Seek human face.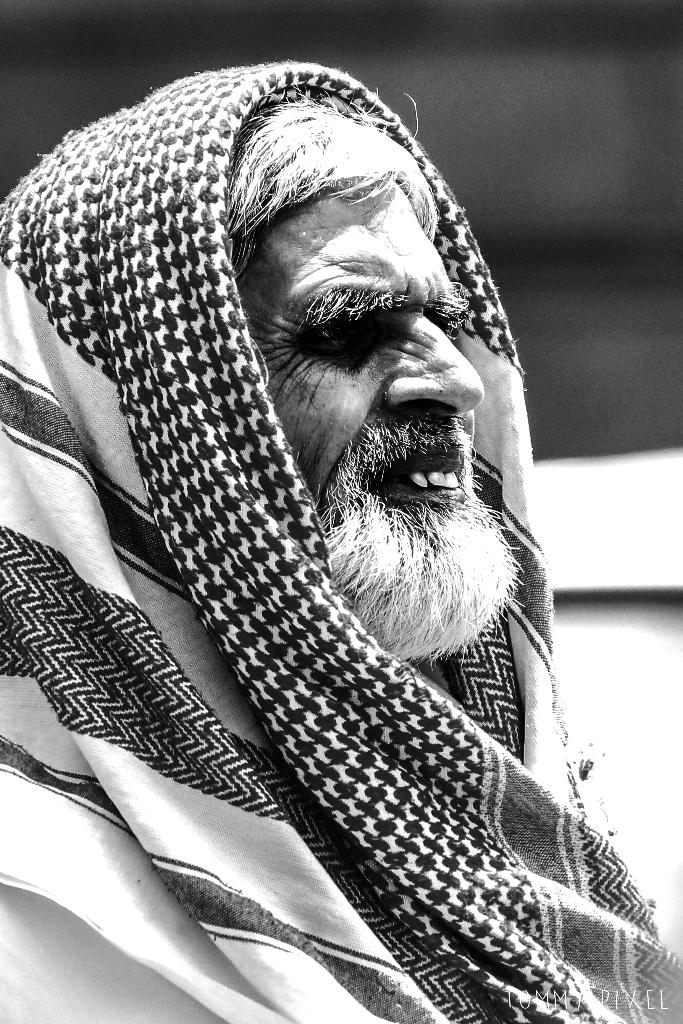
select_region(239, 172, 521, 652).
